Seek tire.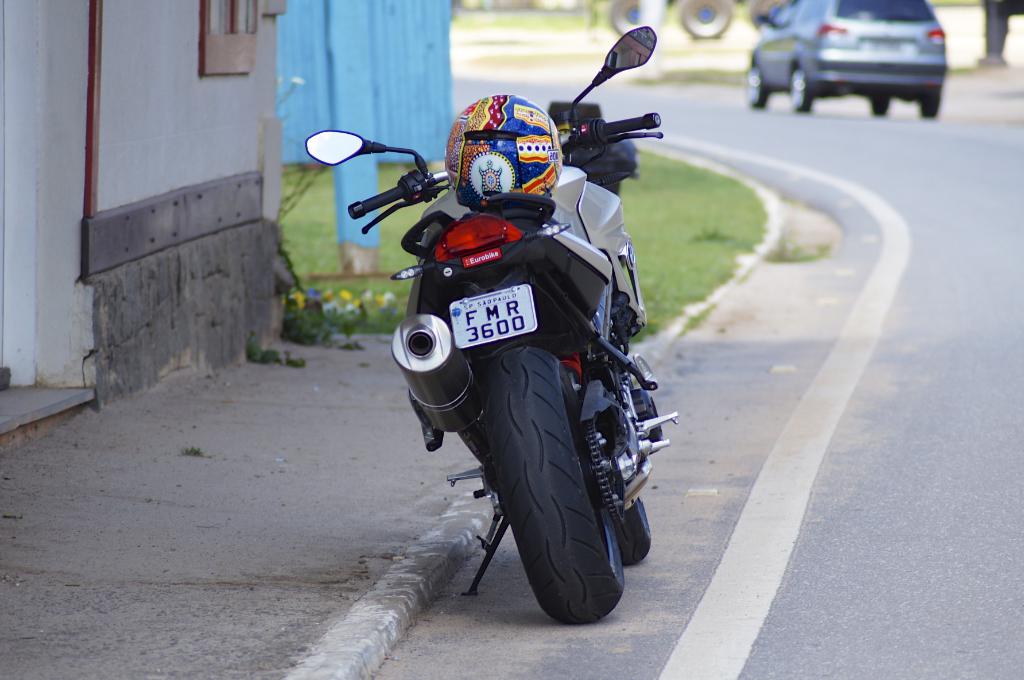
921/88/940/119.
